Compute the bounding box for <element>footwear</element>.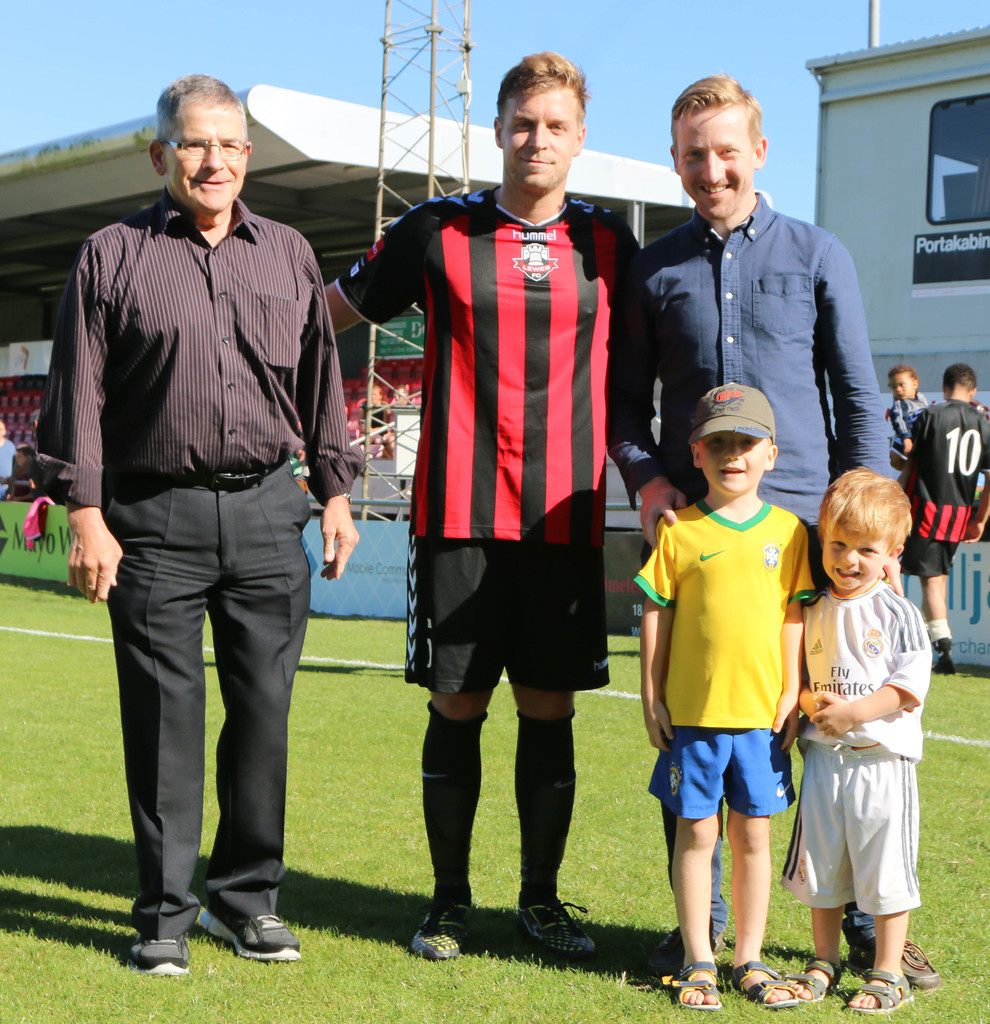
800 956 846 1002.
